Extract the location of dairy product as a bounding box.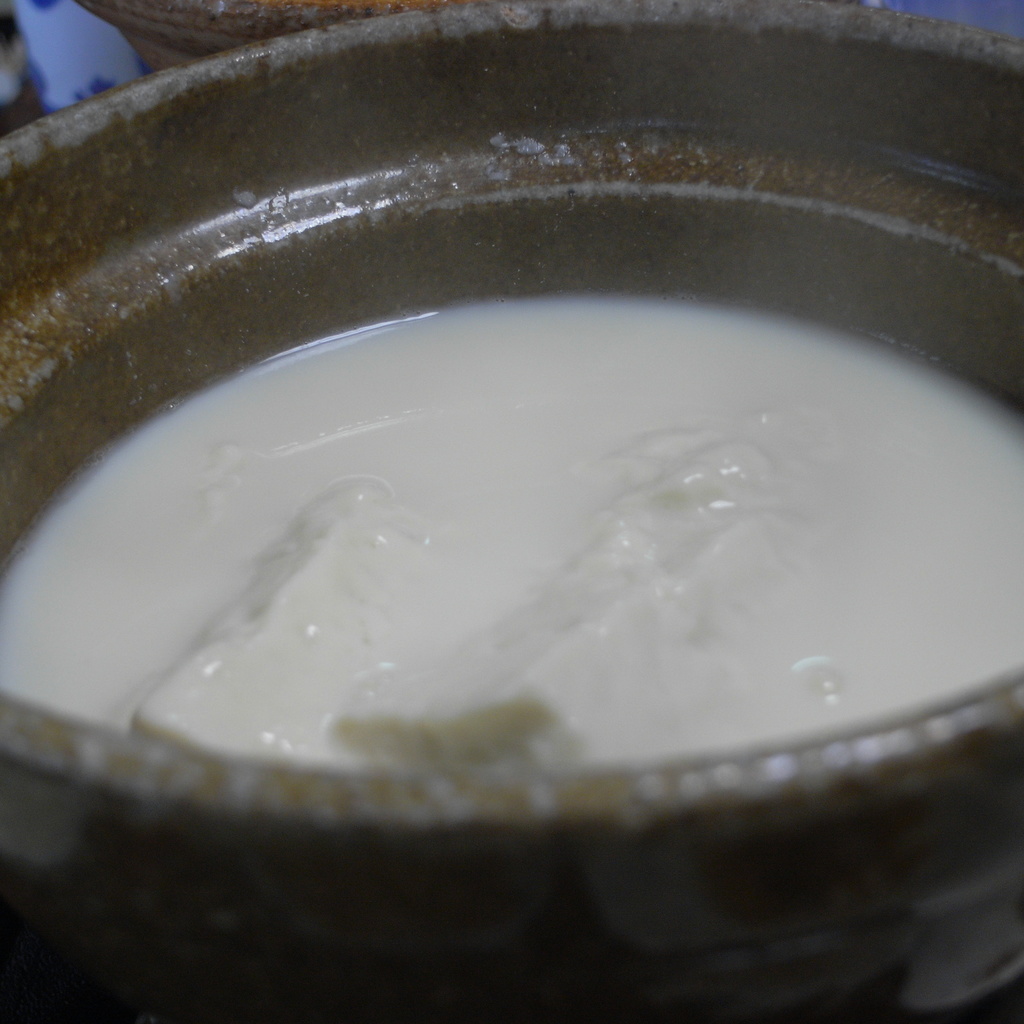
left=13, top=252, right=1004, bottom=847.
